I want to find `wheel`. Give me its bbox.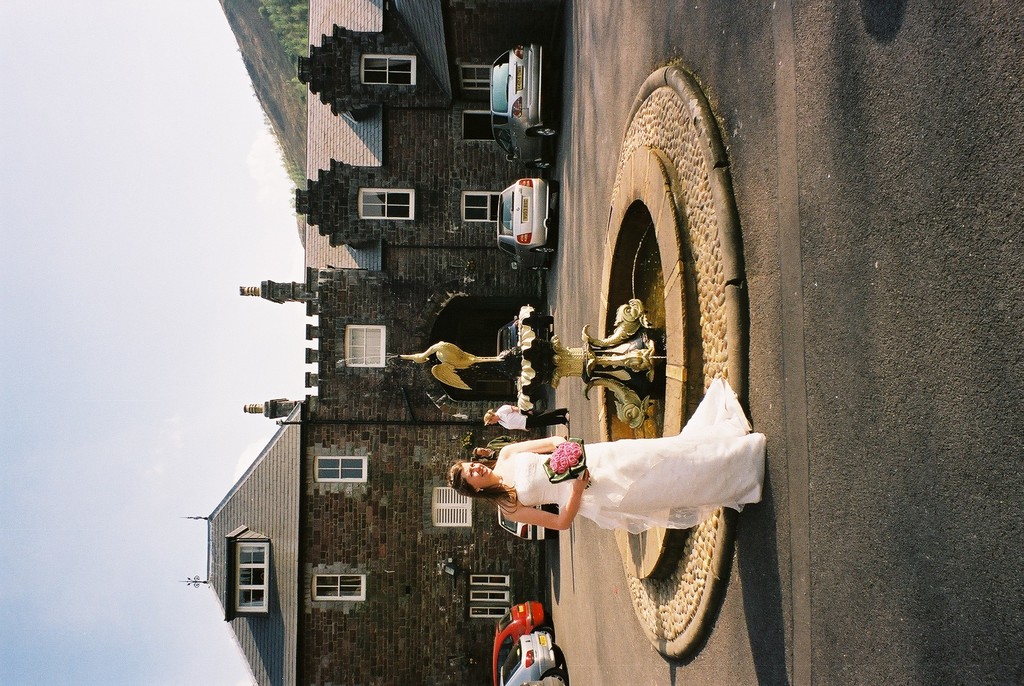
BBox(535, 627, 555, 641).
